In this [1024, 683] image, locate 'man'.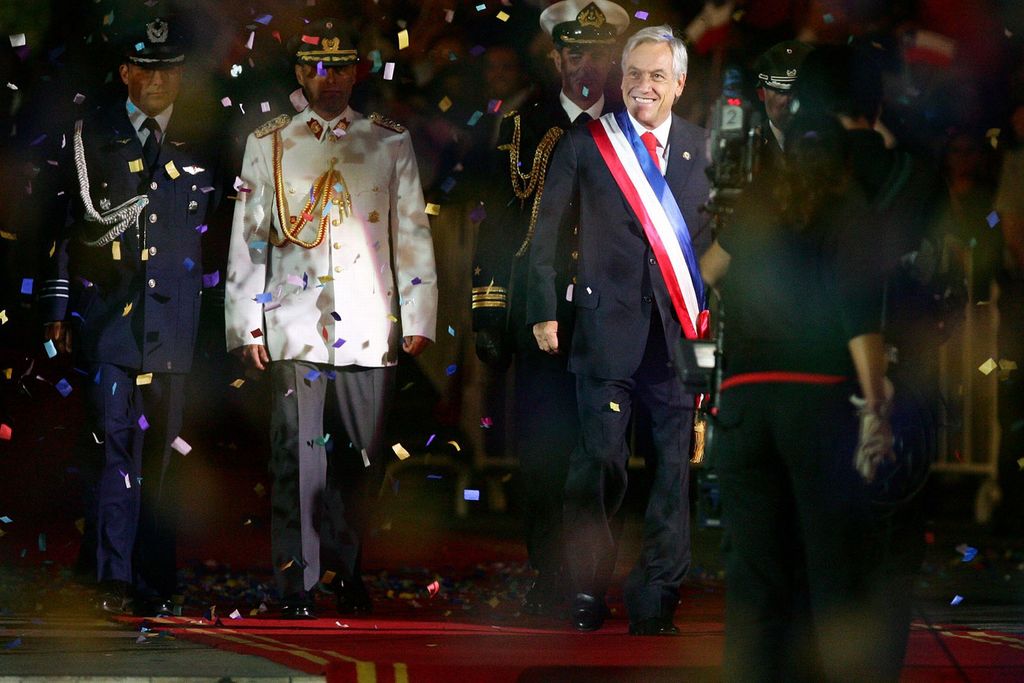
Bounding box: box(460, 0, 633, 625).
